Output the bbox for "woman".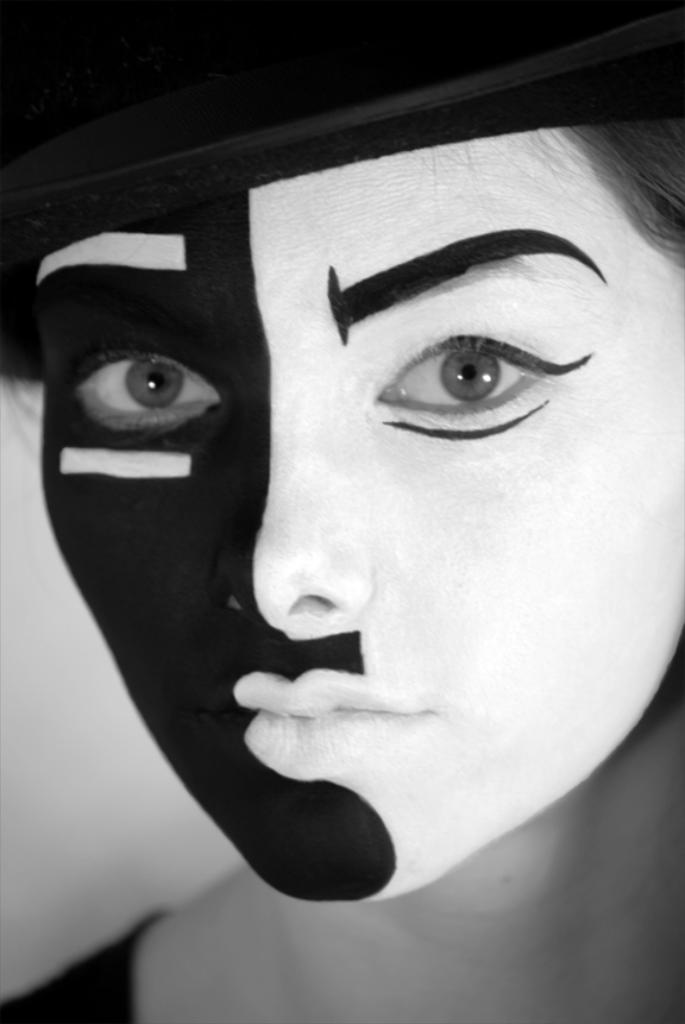
BBox(8, 70, 671, 965).
